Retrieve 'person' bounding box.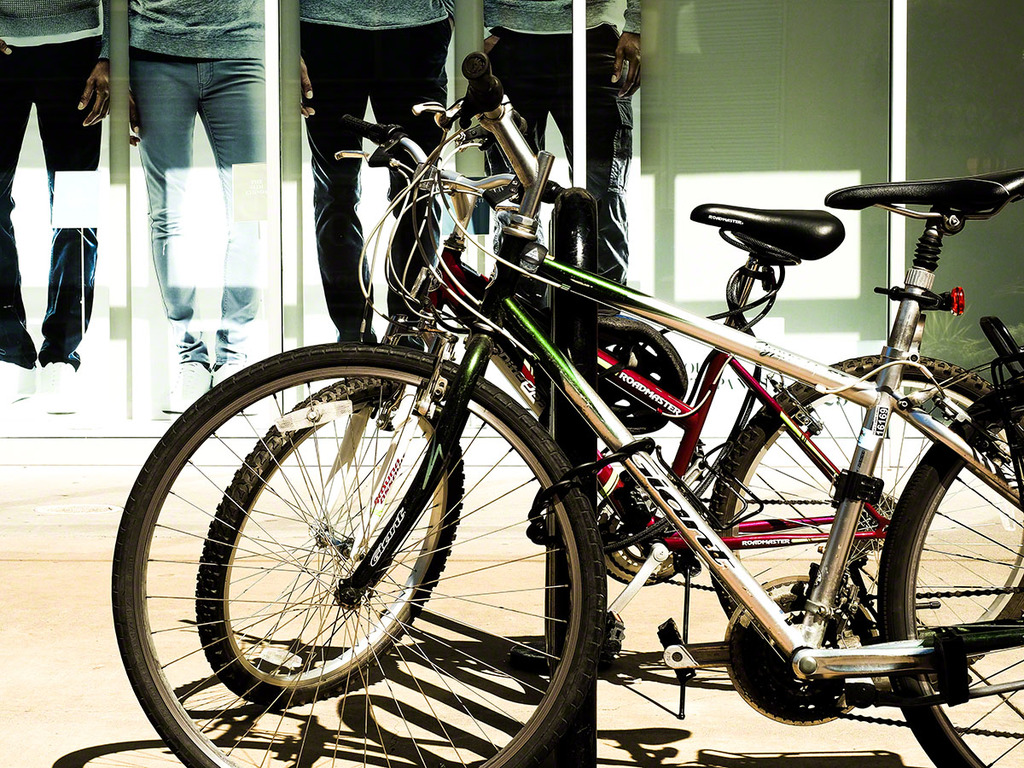
Bounding box: (301,0,452,433).
